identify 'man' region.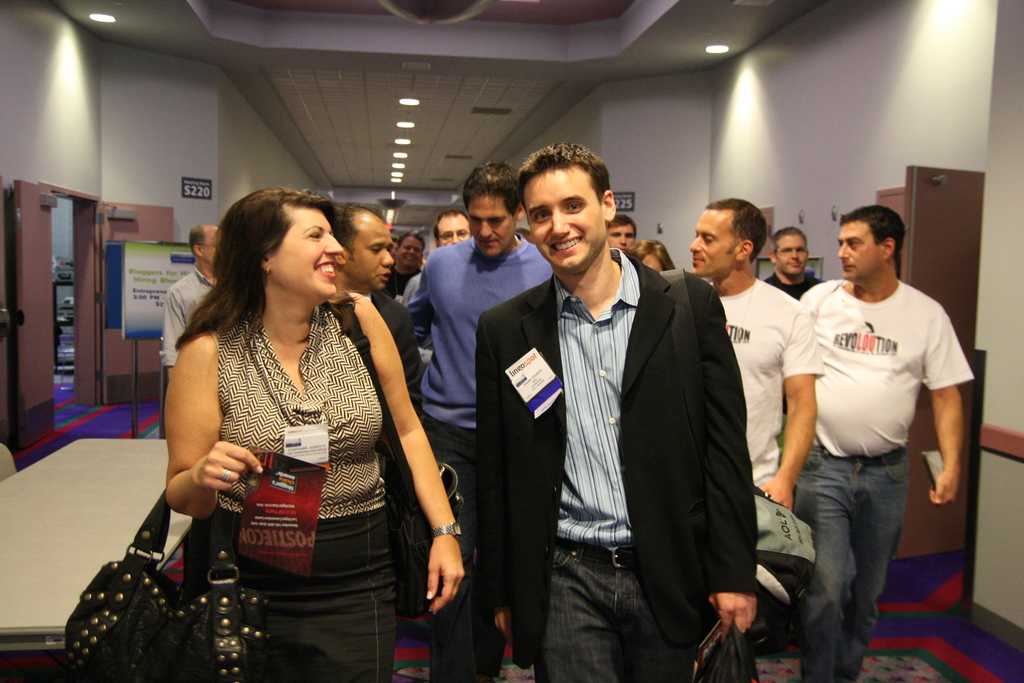
Region: l=406, t=160, r=554, b=682.
